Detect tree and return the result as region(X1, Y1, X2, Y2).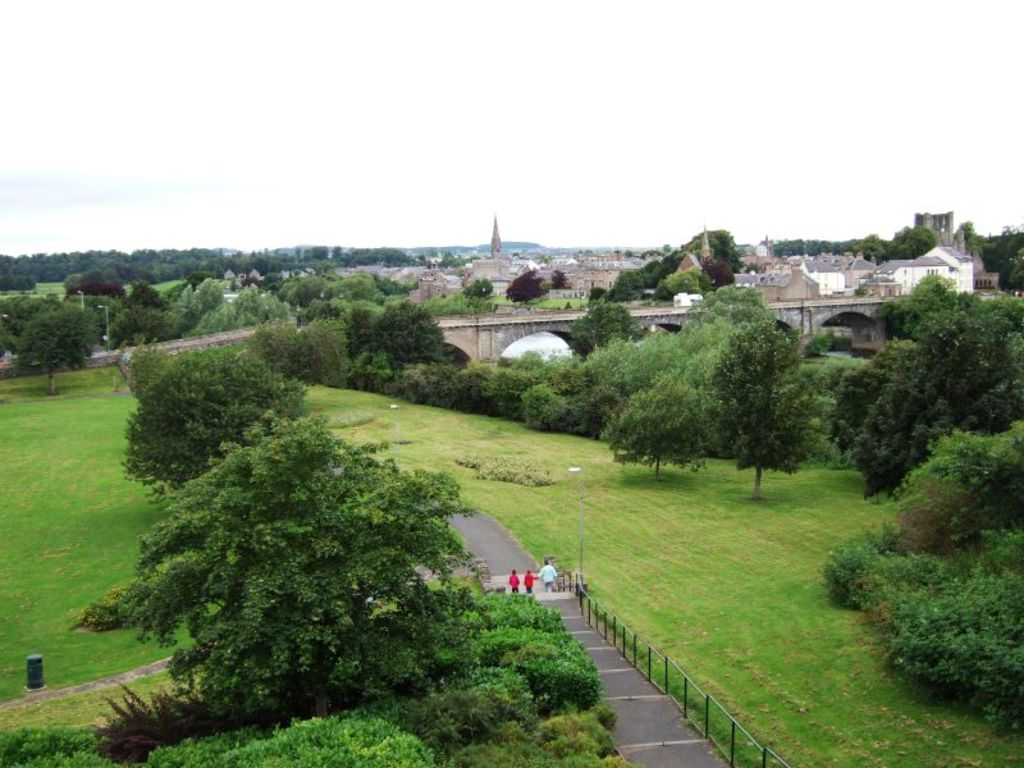
region(567, 296, 641, 360).
